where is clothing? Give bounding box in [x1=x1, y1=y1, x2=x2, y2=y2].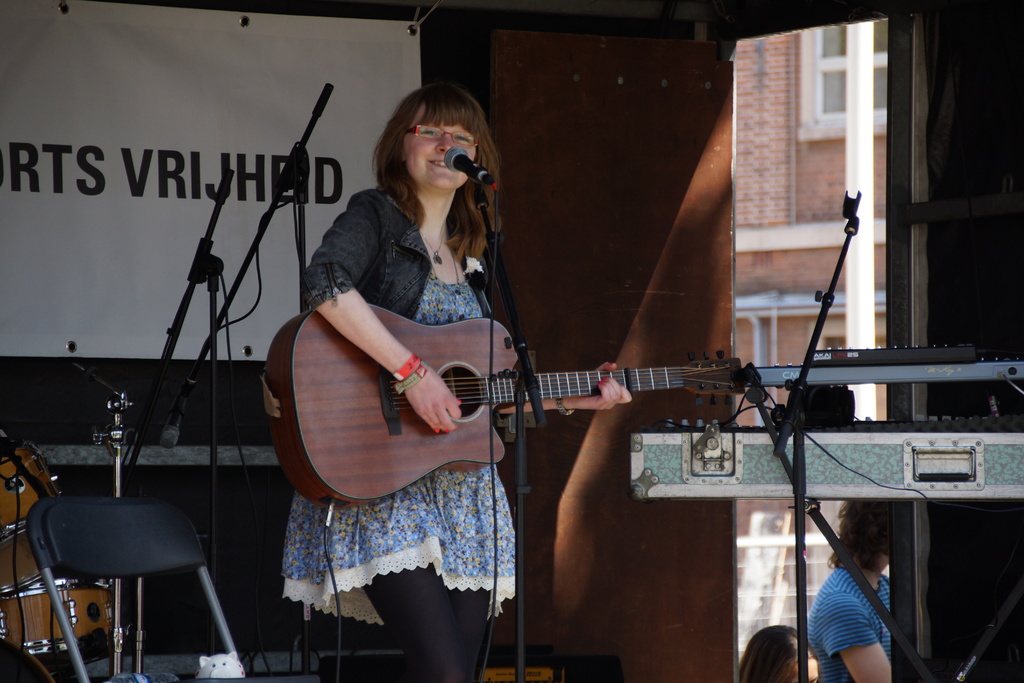
[x1=810, y1=554, x2=929, y2=680].
